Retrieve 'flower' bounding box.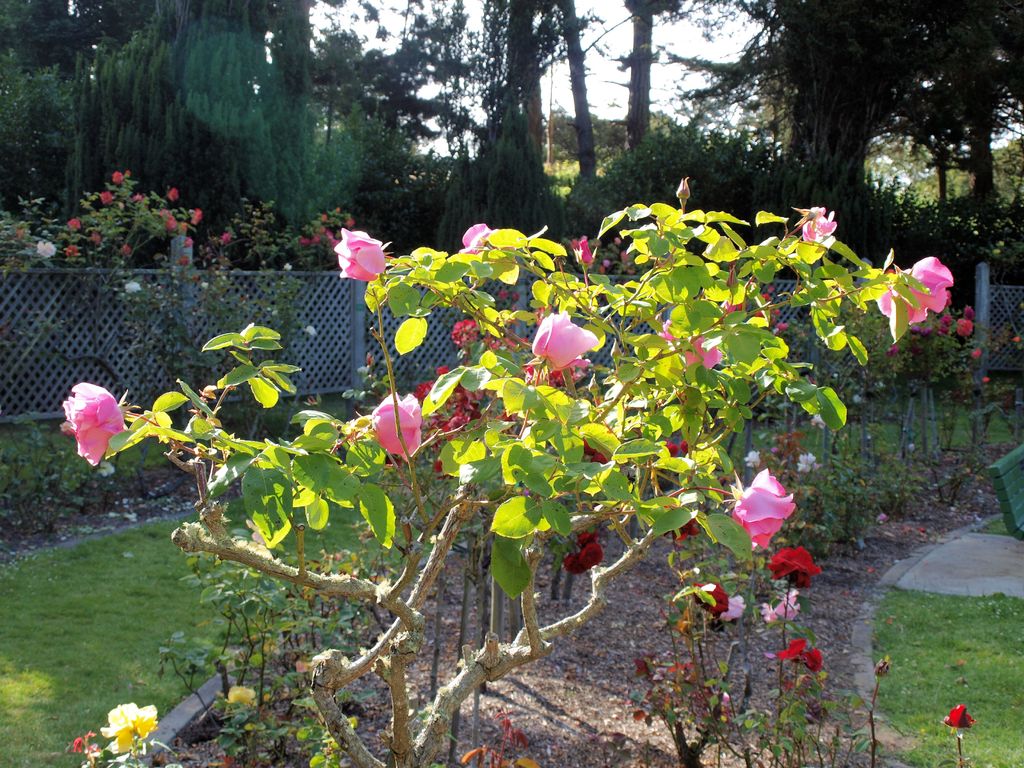
Bounding box: 167:220:193:236.
